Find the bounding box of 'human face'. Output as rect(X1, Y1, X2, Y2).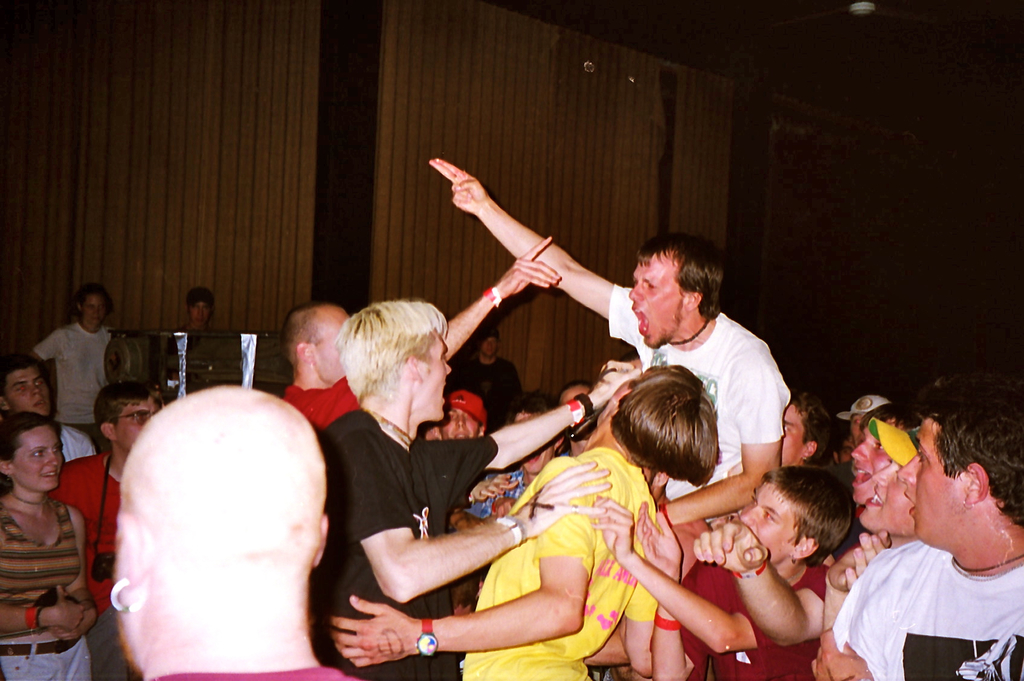
rect(860, 461, 915, 538).
